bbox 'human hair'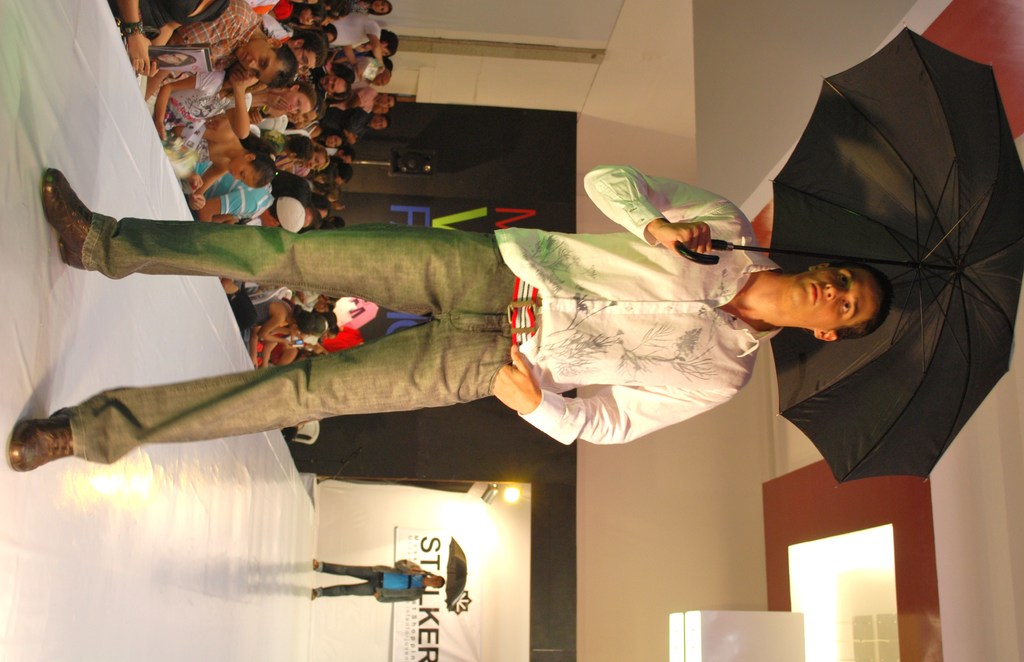
(left=248, top=152, right=279, bottom=191)
